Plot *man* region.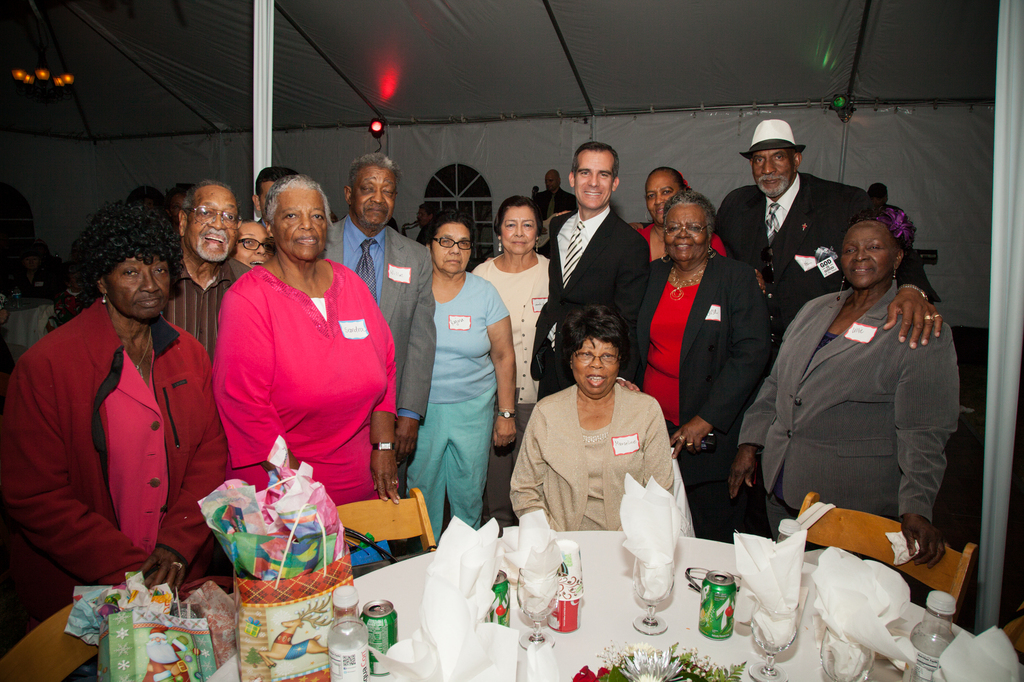
Plotted at Rect(548, 149, 659, 354).
